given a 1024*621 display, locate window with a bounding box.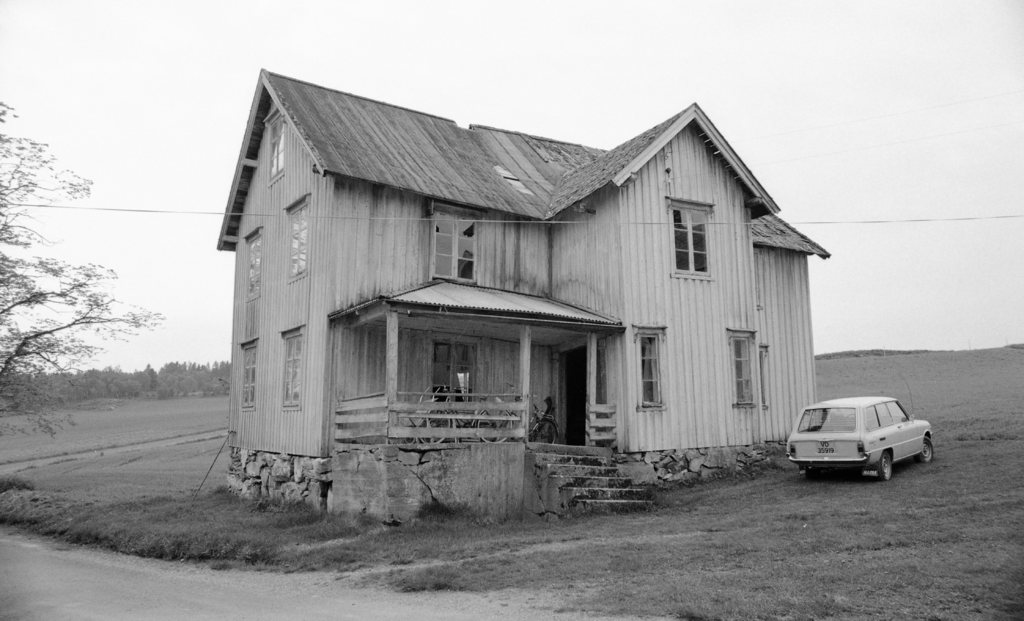
Located: box=[637, 324, 666, 411].
